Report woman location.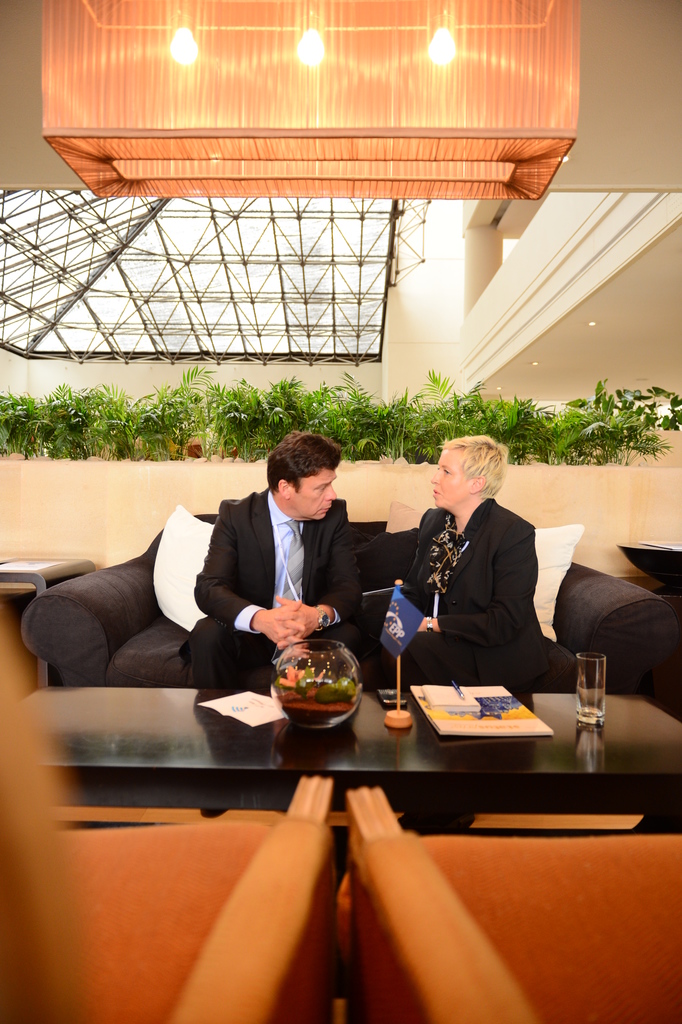
Report: detection(378, 423, 553, 719).
